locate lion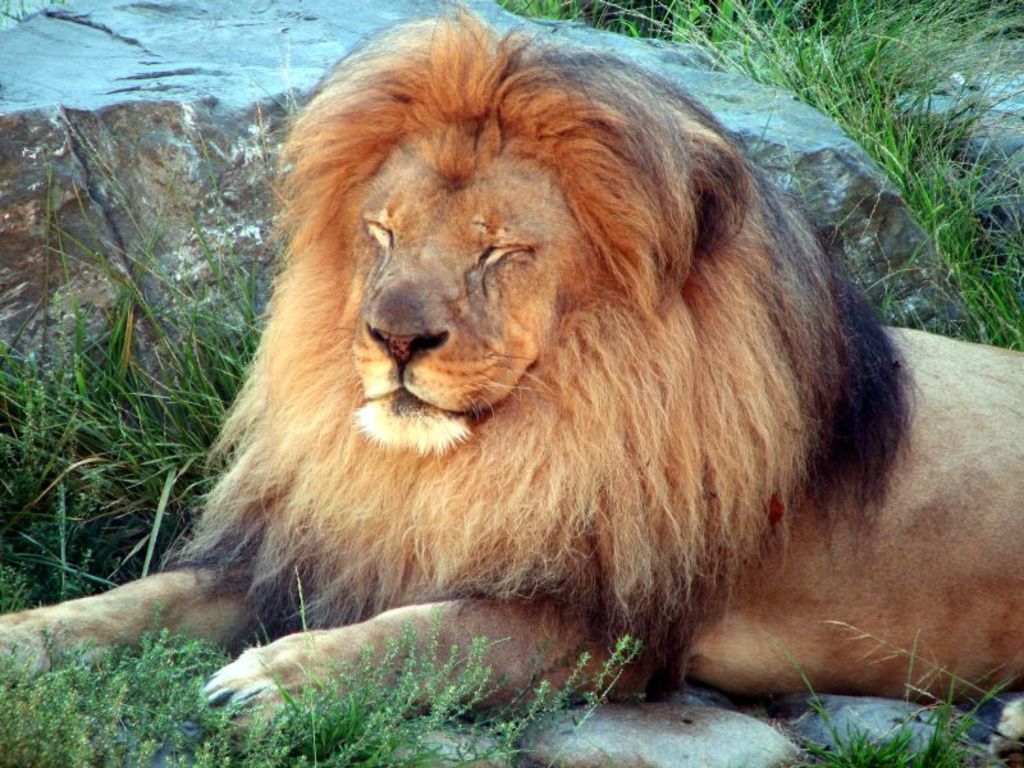
<bbox>0, 0, 1023, 755</bbox>
